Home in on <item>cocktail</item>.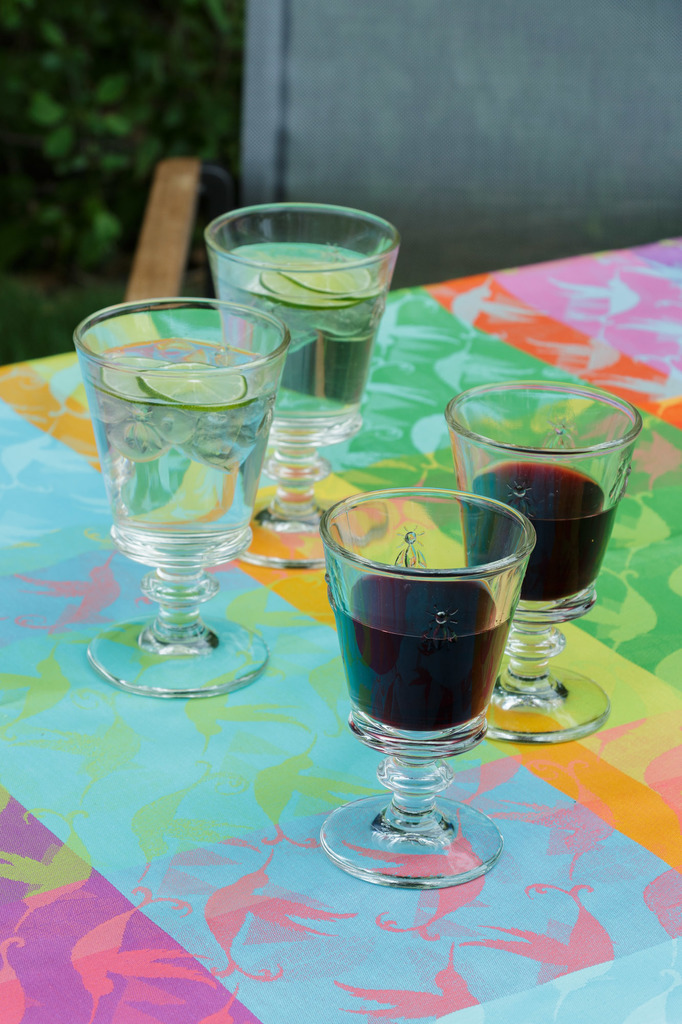
Homed in at select_region(445, 385, 639, 746).
